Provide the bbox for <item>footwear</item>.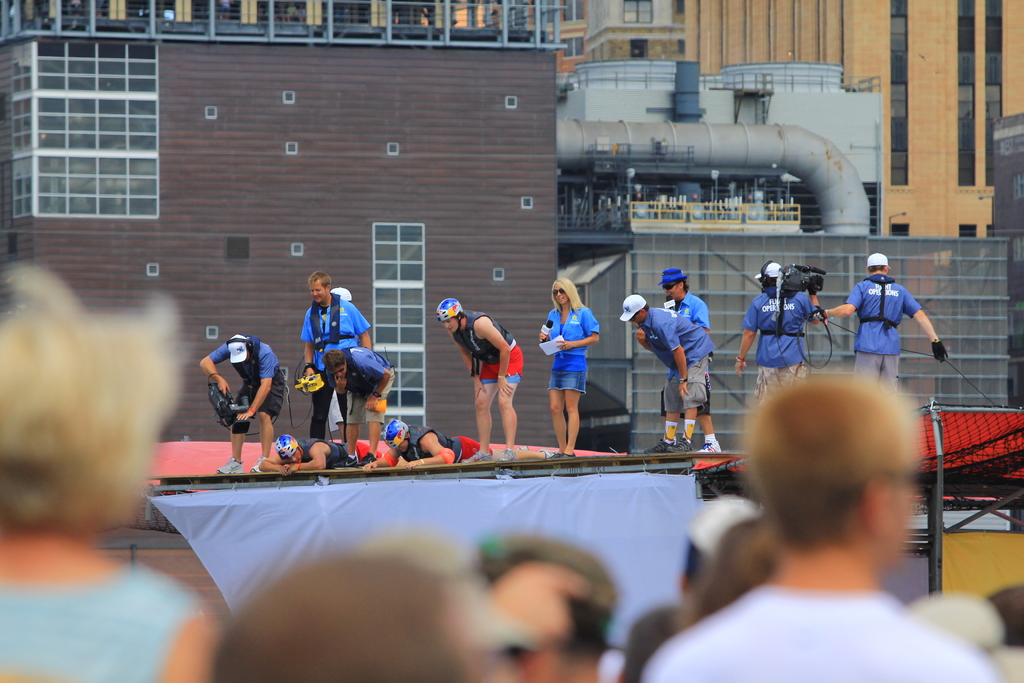
pyautogui.locateOnScreen(358, 450, 376, 470).
